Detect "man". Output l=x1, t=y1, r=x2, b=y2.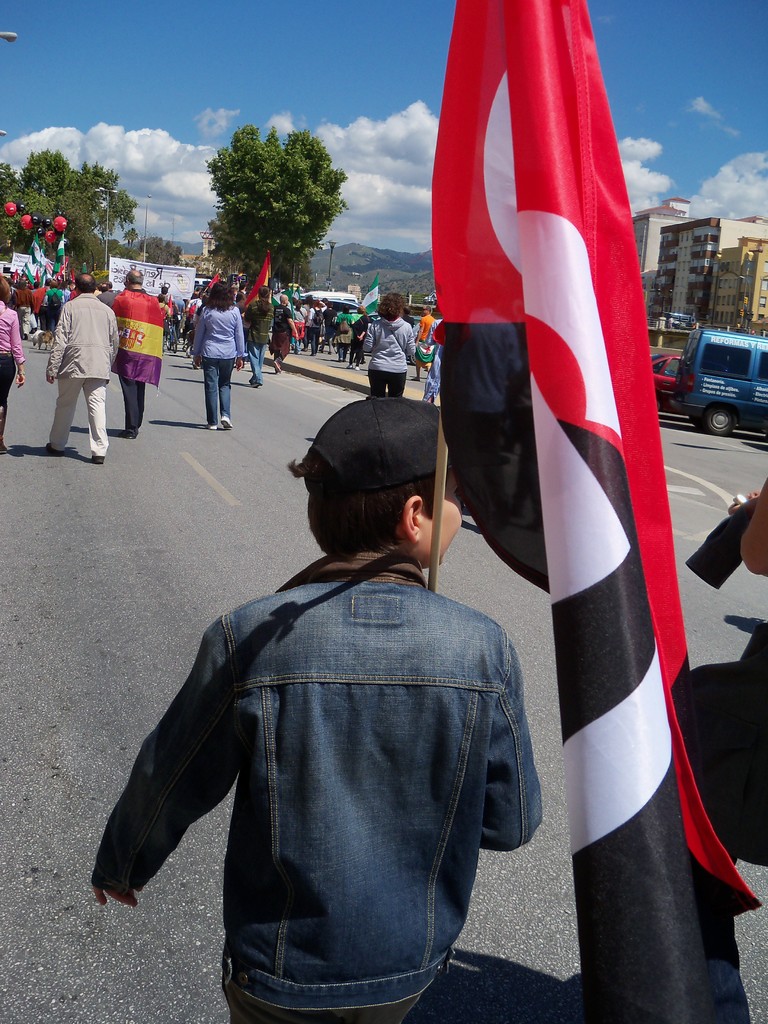
l=45, t=266, r=121, b=464.
